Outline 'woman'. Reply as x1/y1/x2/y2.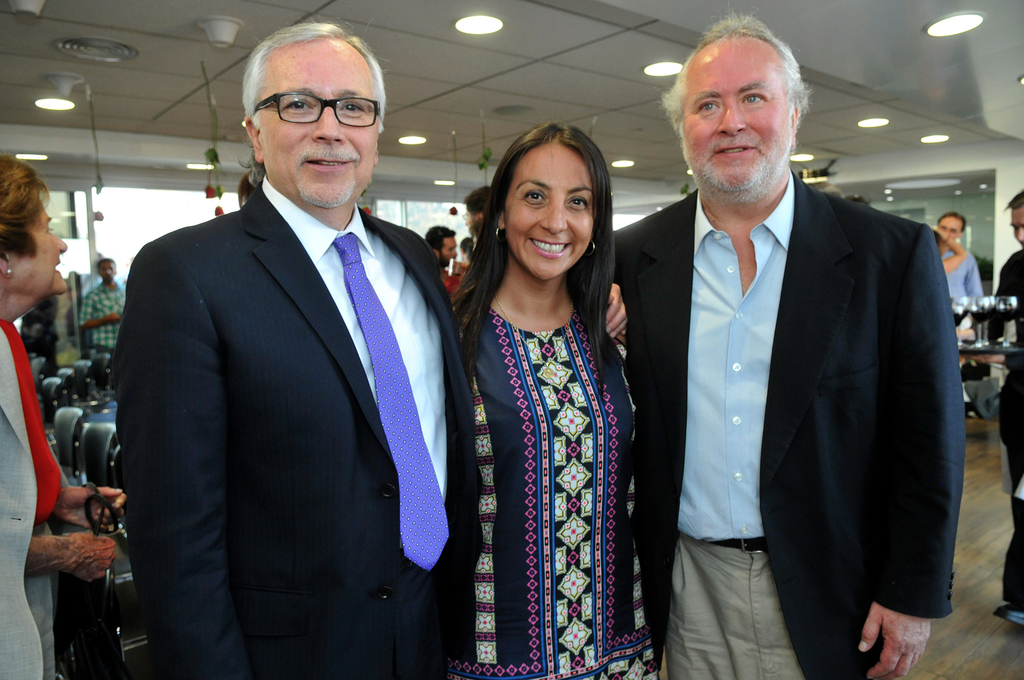
446/124/668/673.
